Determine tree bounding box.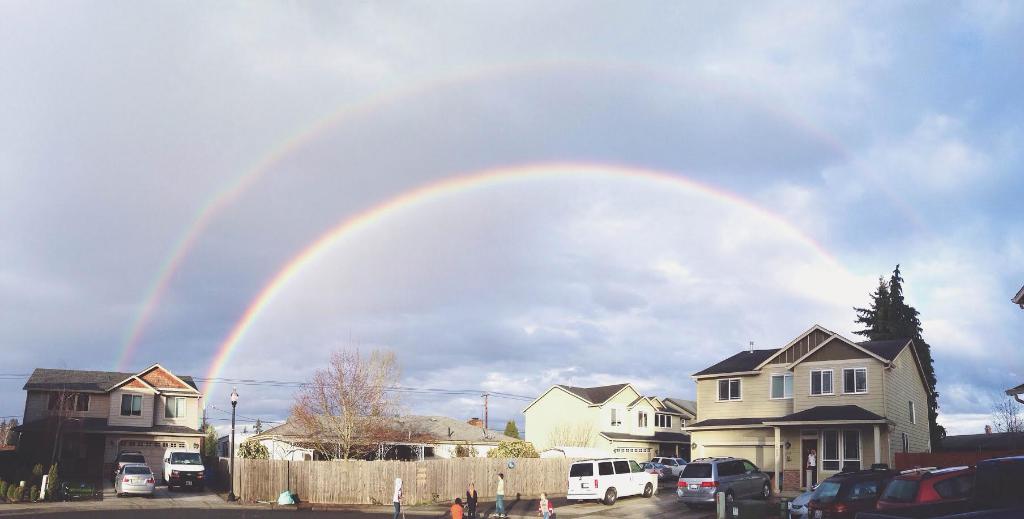
Determined: select_region(449, 424, 540, 456).
